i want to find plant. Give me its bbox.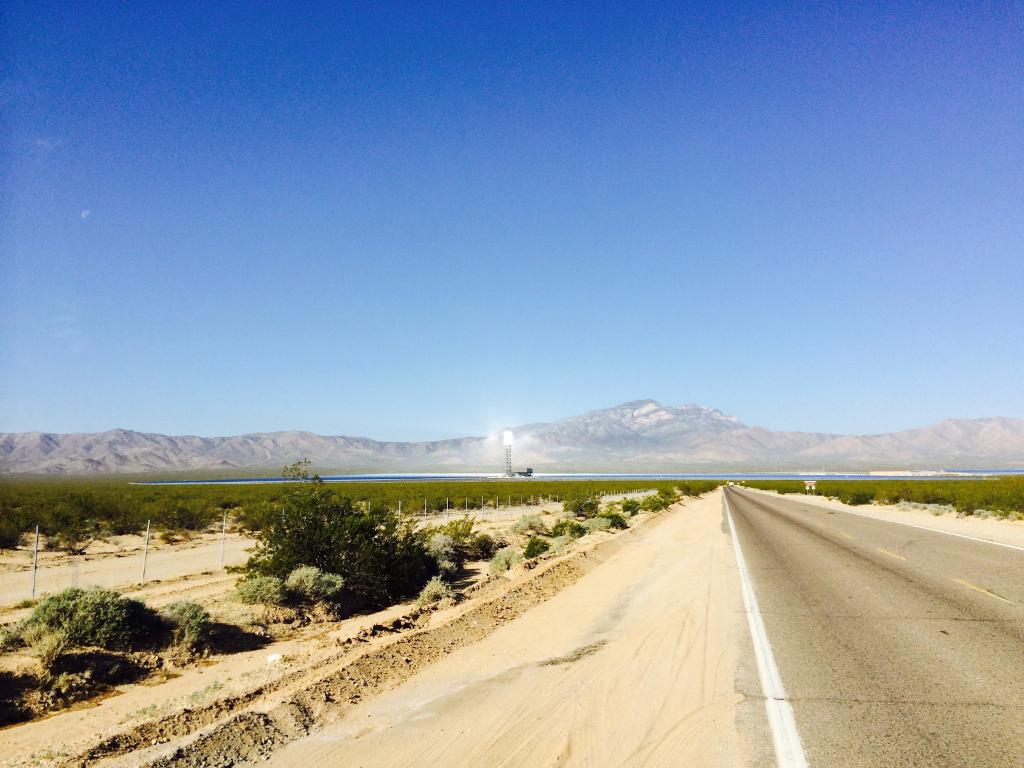
108, 508, 150, 536.
